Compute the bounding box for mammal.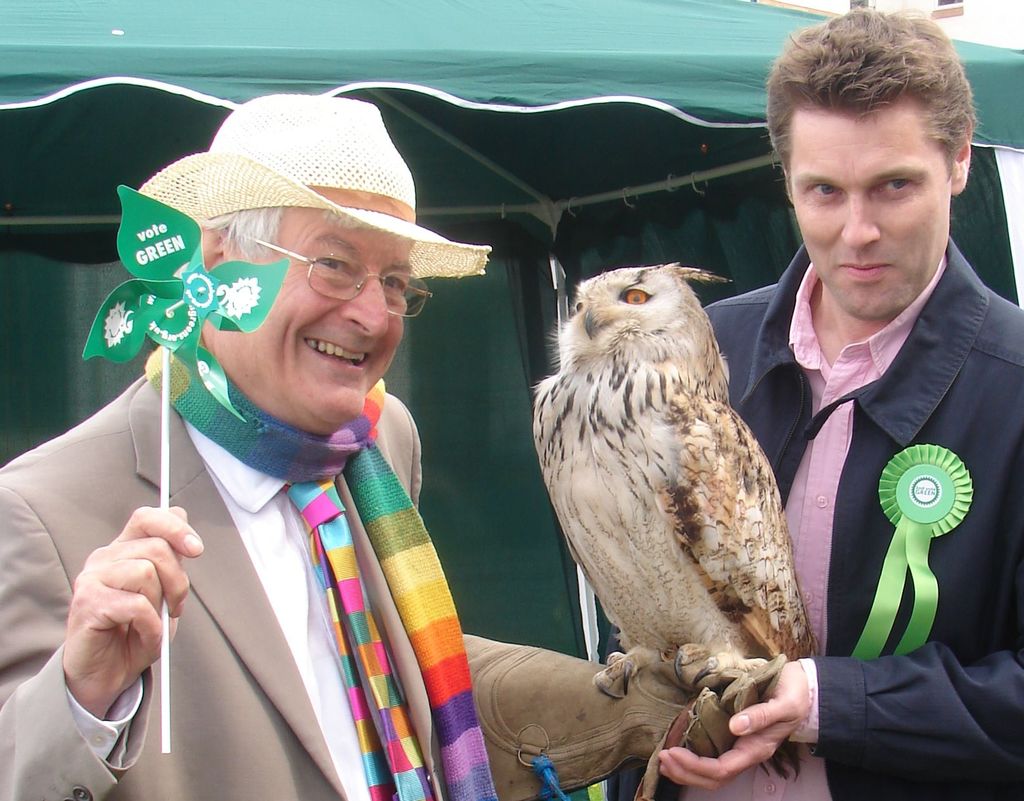
locate(612, 3, 1023, 800).
